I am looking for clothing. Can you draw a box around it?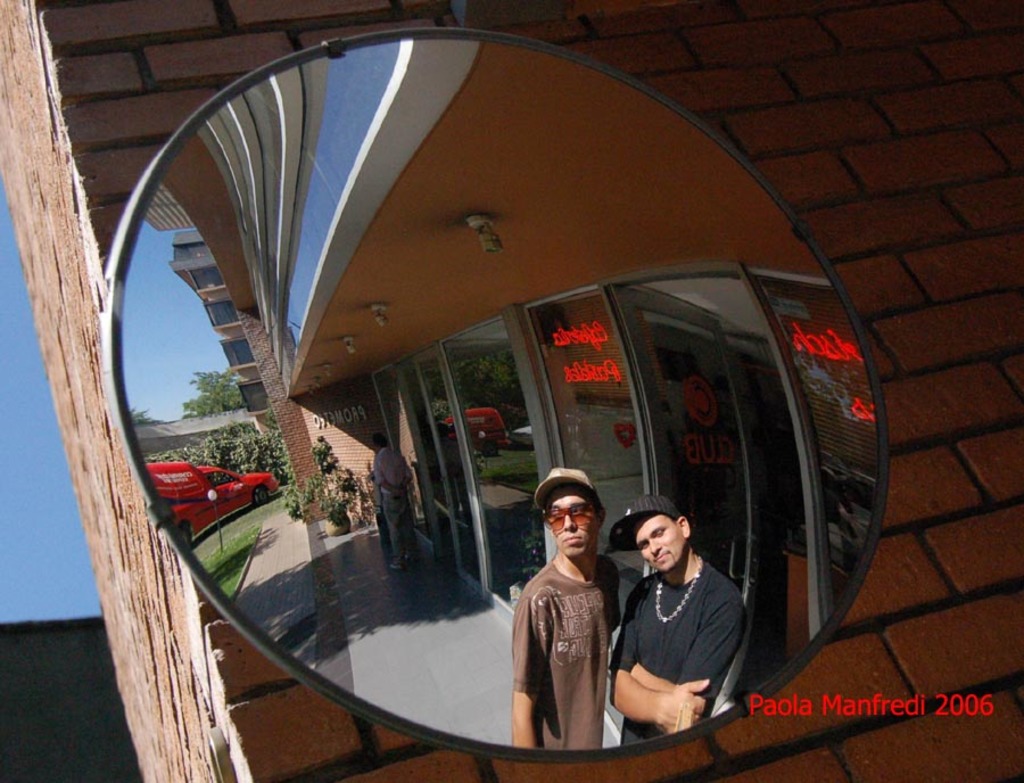
Sure, the bounding box is box=[377, 444, 412, 570].
